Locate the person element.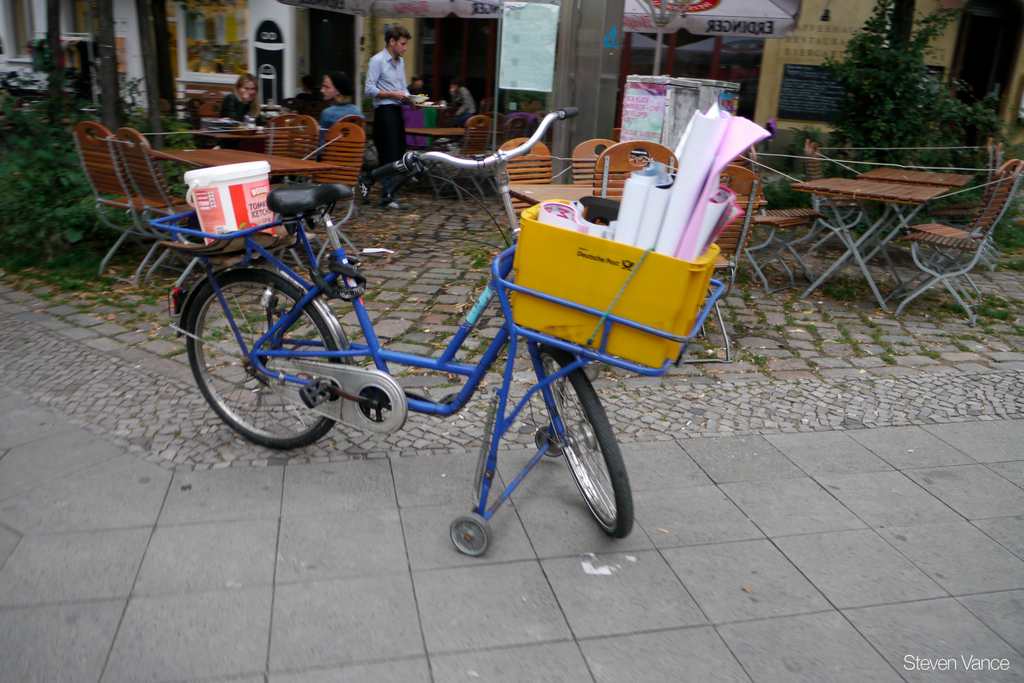
Element bbox: rect(444, 76, 475, 126).
